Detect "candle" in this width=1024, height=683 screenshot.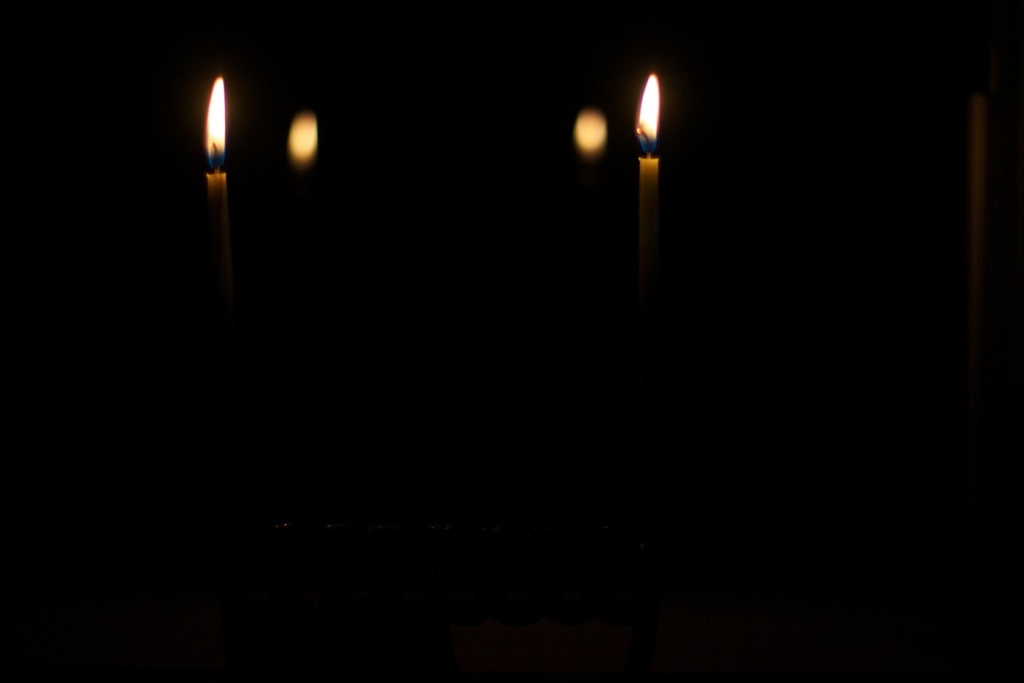
Detection: BBox(200, 72, 229, 335).
